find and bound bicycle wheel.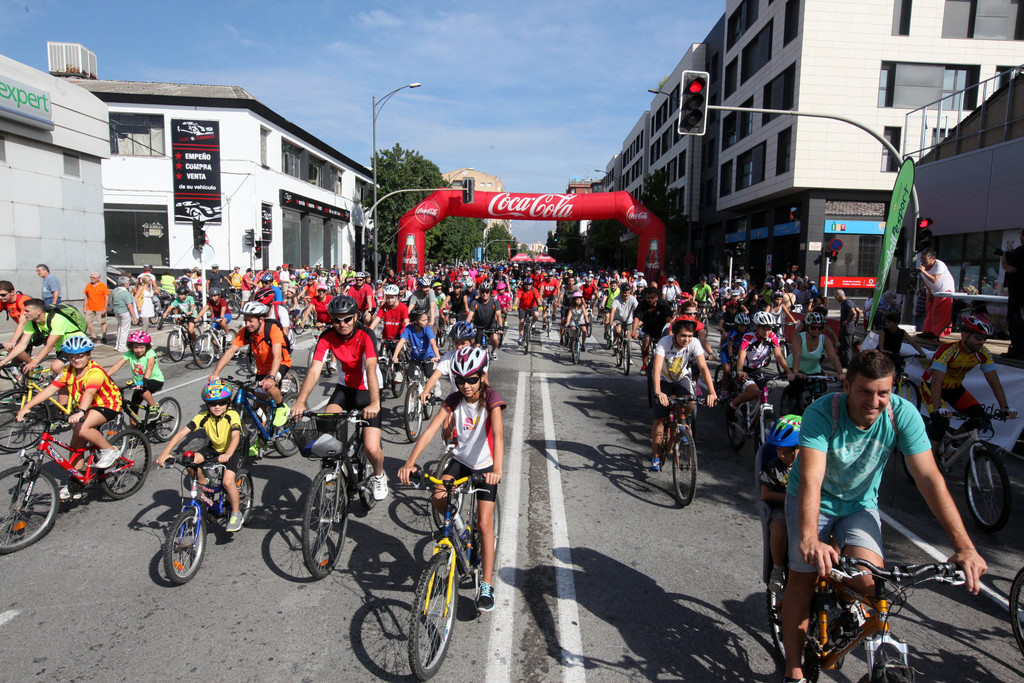
Bound: locate(1008, 568, 1023, 654).
